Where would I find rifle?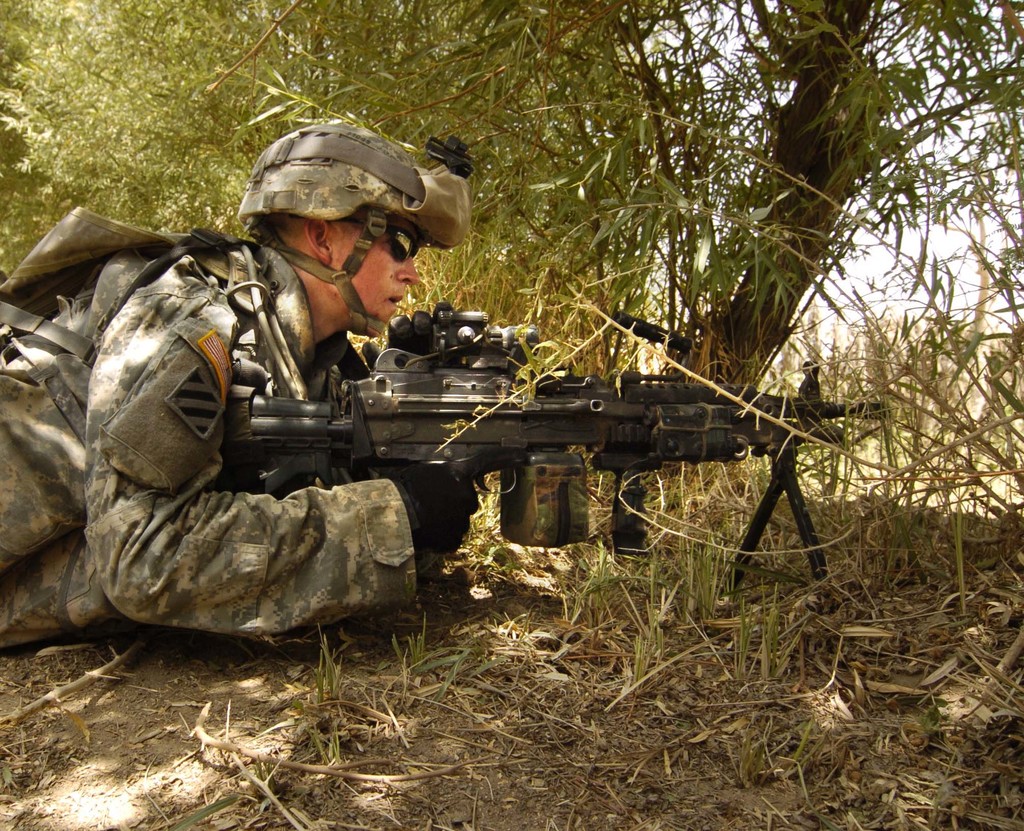
At 222/309/894/613.
